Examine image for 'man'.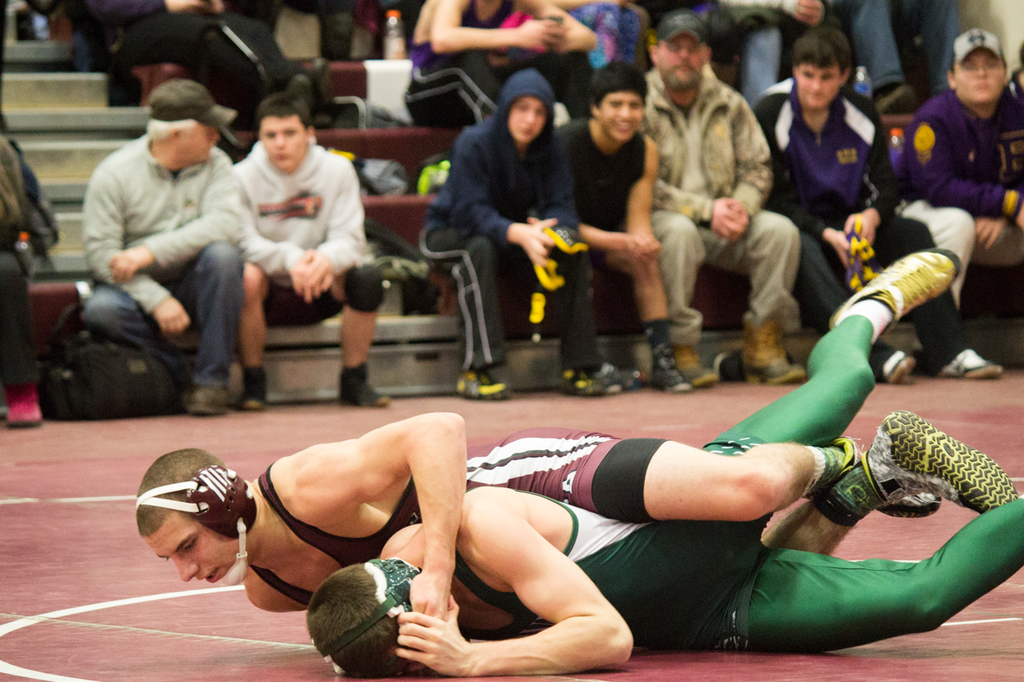
Examination result: 0:89:53:437.
